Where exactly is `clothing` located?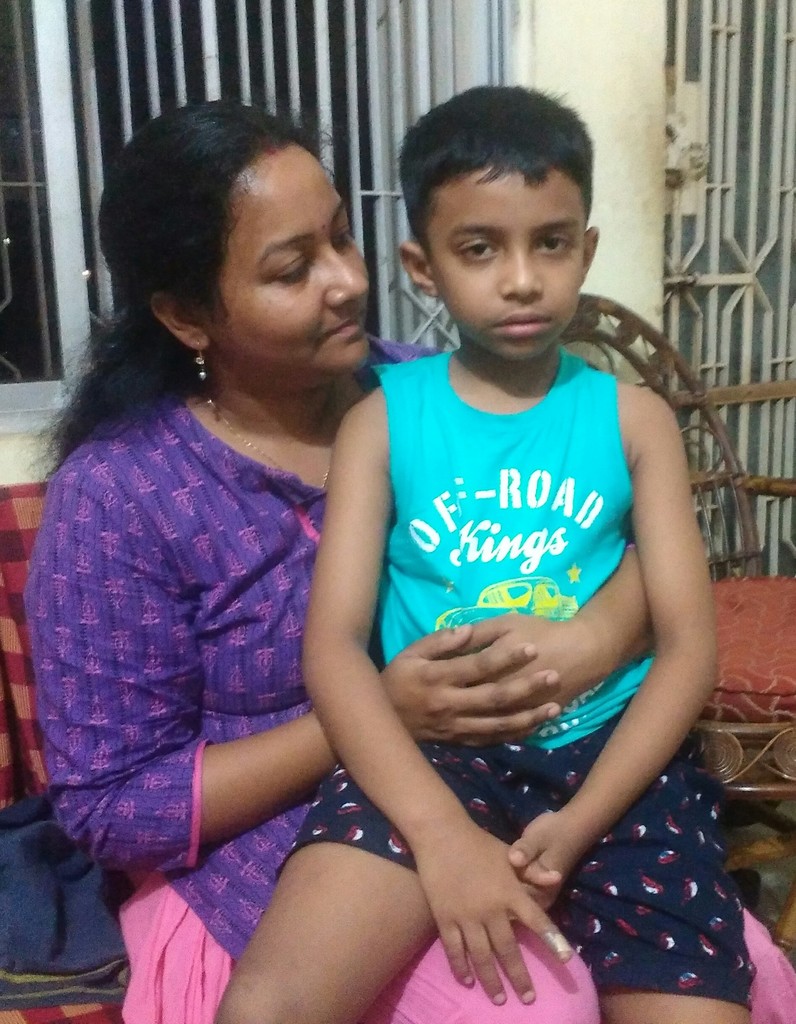
Its bounding box is left=273, top=342, right=757, bottom=1014.
